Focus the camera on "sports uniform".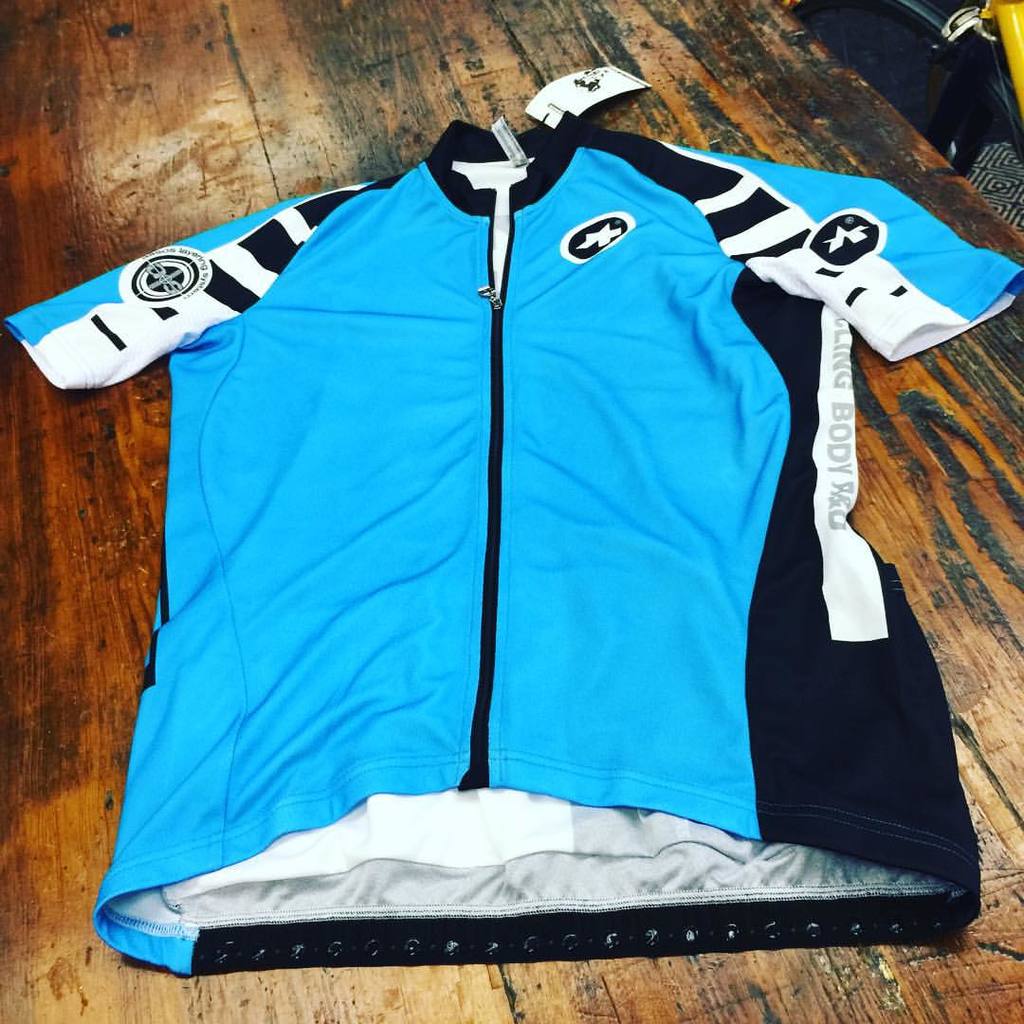
Focus region: [left=32, top=53, right=919, bottom=980].
